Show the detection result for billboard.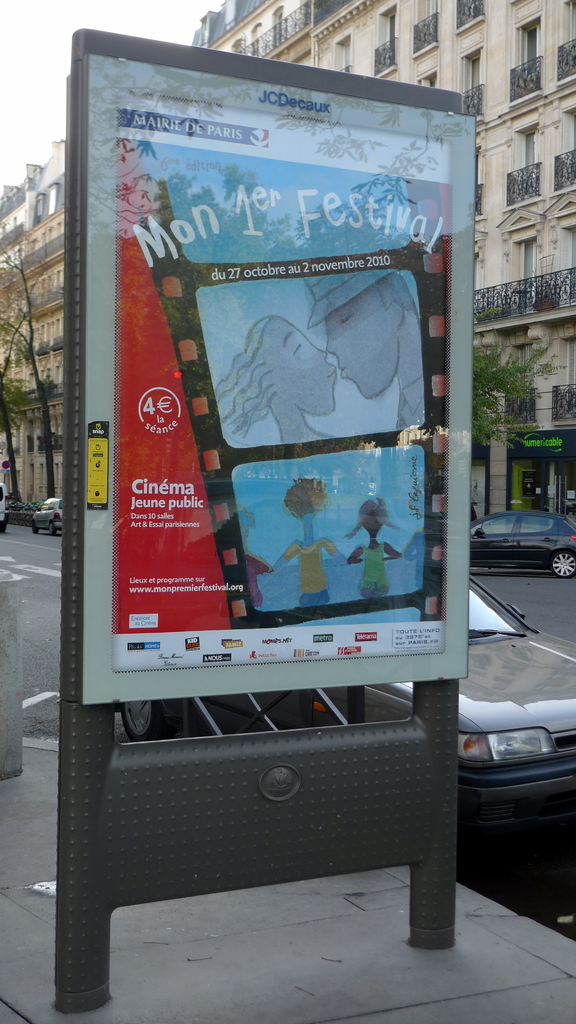
bbox=[76, 55, 455, 668].
